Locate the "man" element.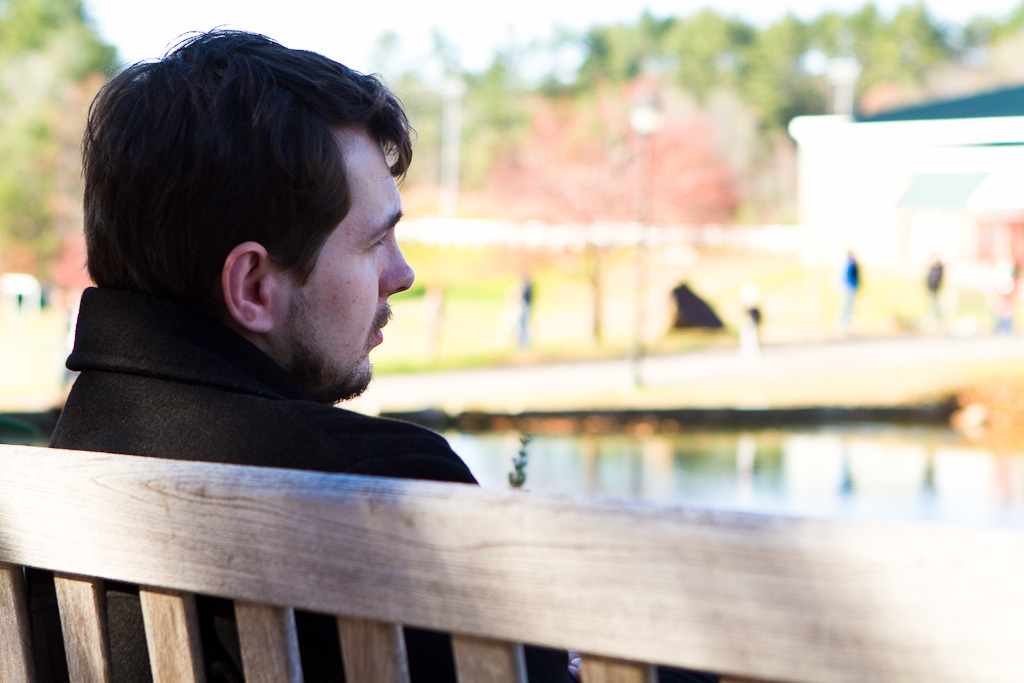
Element bbox: 17 21 587 682.
